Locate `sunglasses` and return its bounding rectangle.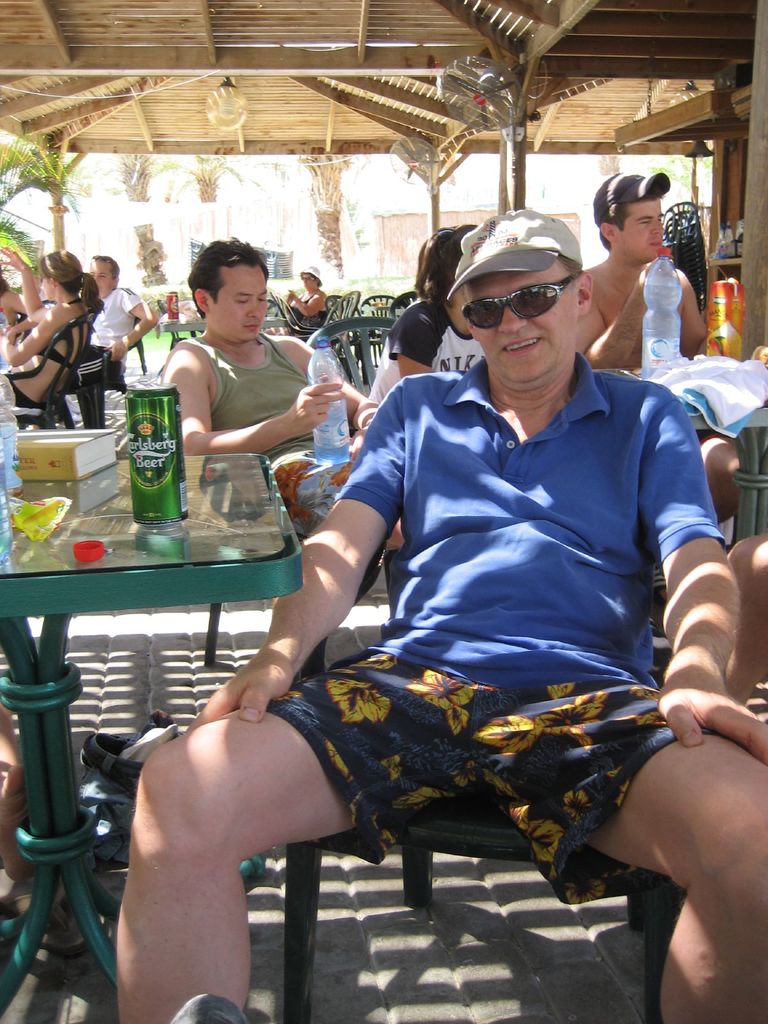
locate(460, 268, 582, 332).
